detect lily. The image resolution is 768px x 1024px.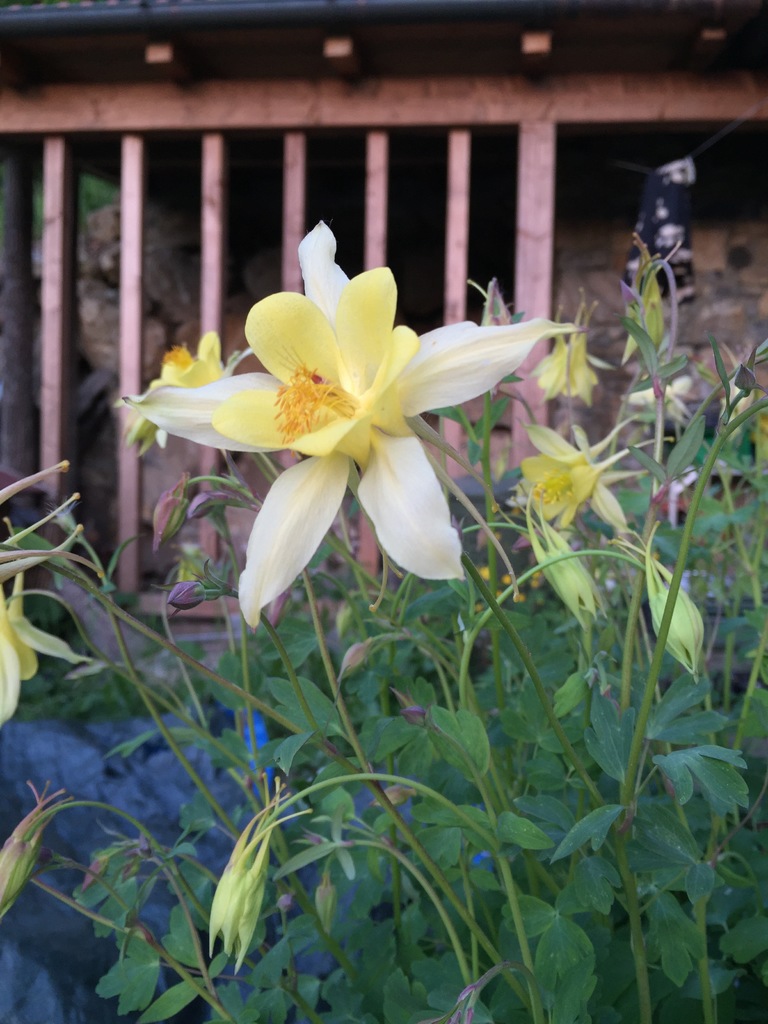
l=501, t=421, r=643, b=541.
